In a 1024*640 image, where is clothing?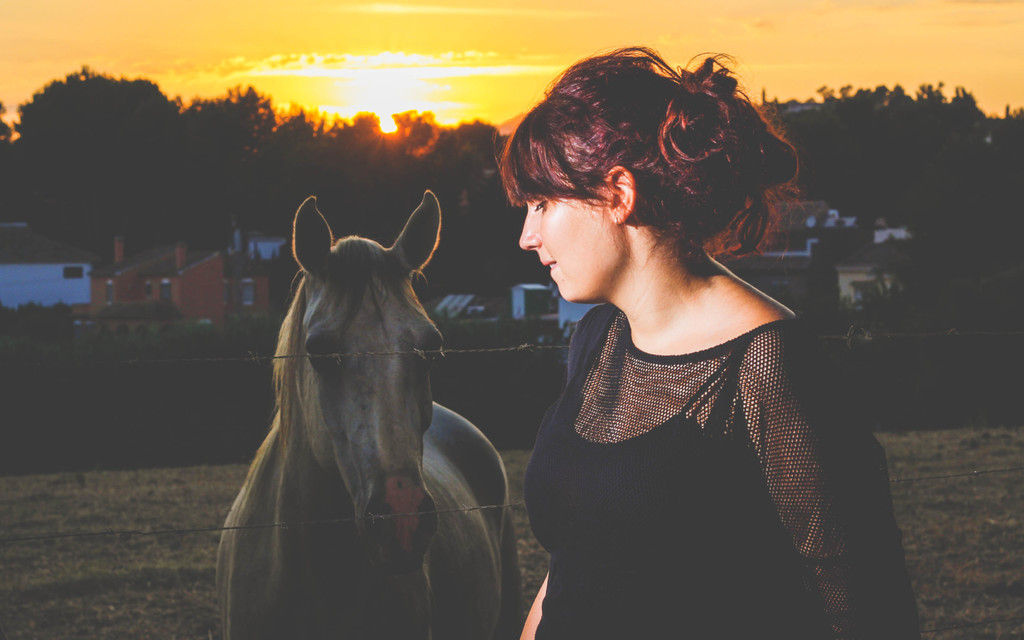
bbox=[505, 240, 867, 639].
